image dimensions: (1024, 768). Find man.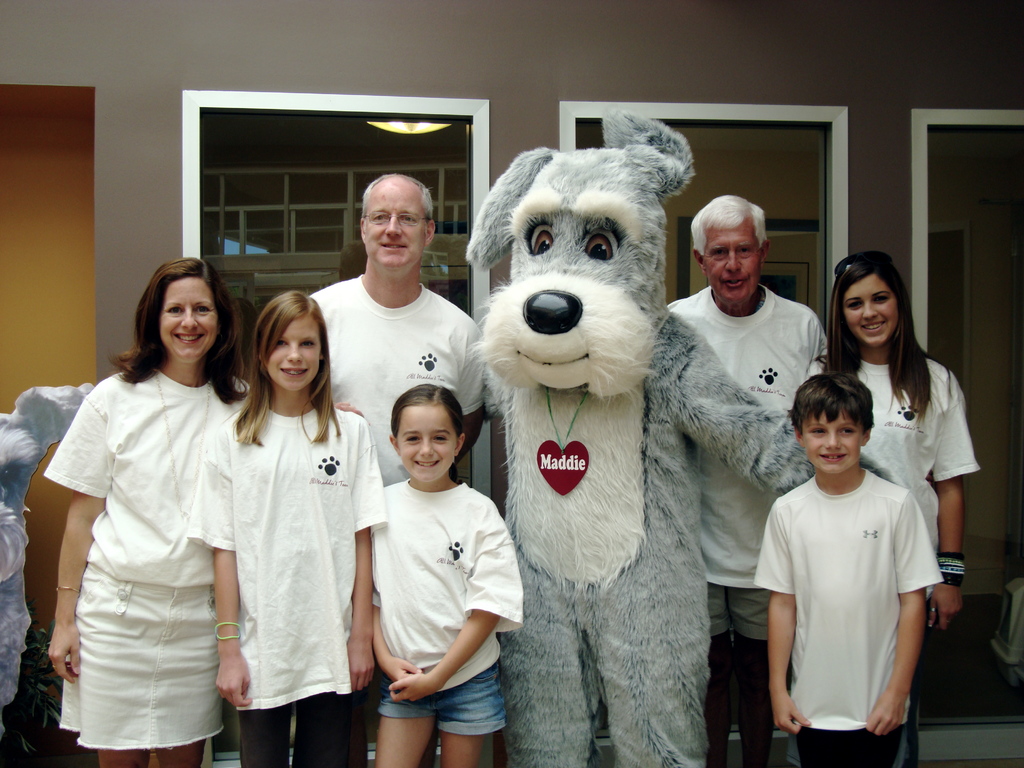
311:173:490:767.
